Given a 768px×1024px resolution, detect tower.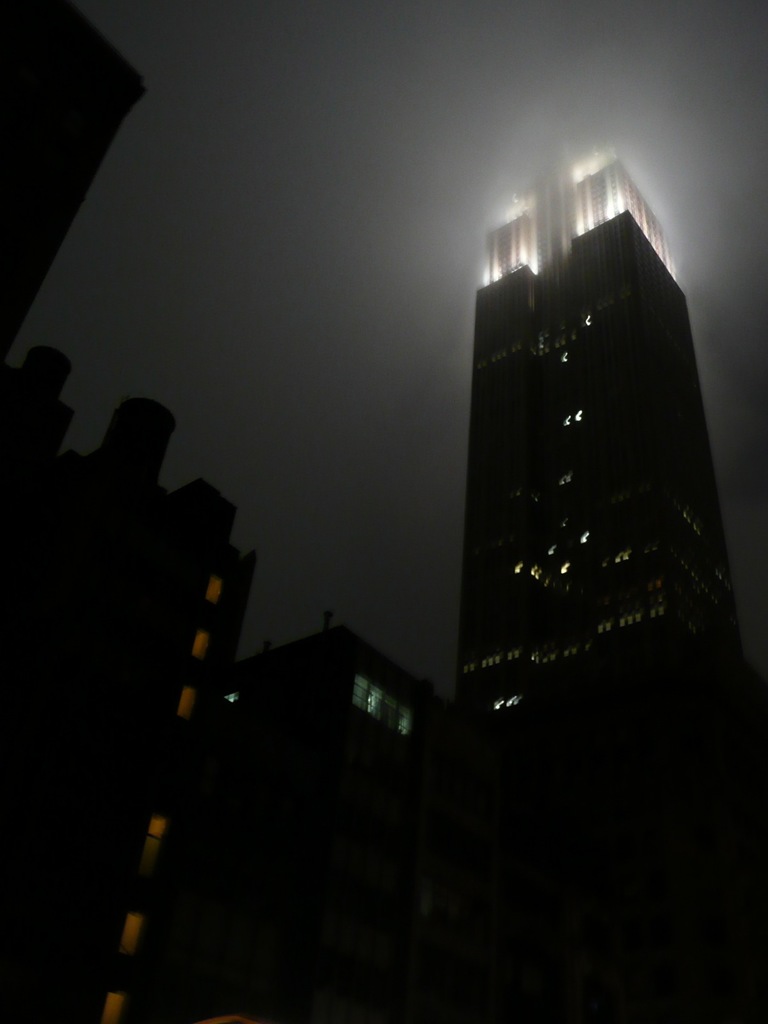
(x1=0, y1=4, x2=145, y2=374).
